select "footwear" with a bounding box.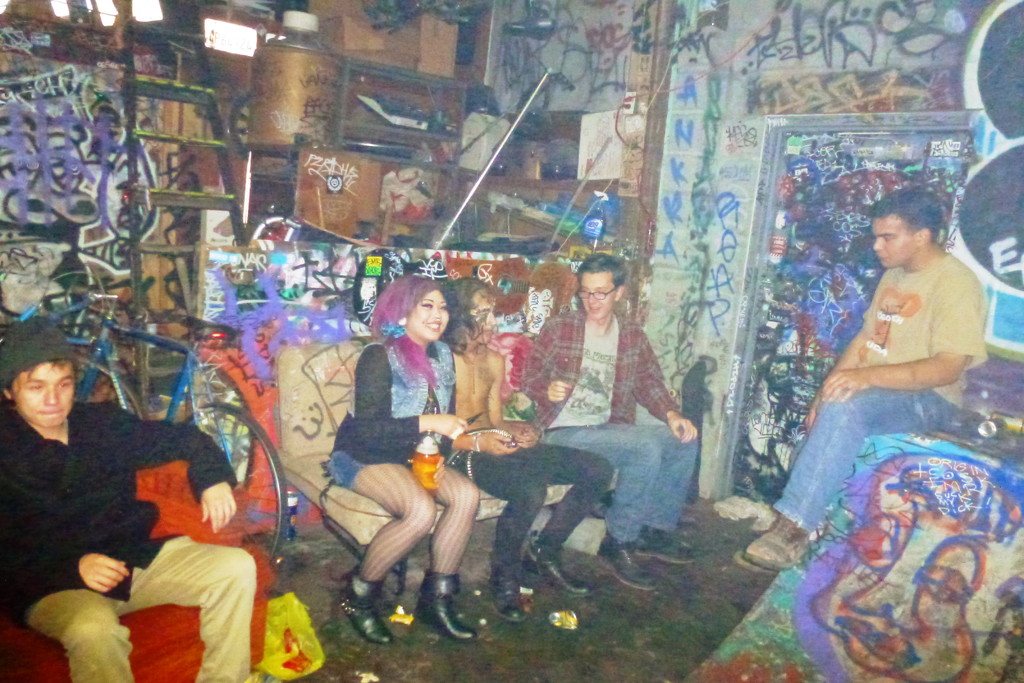
pyautogui.locateOnScreen(412, 572, 469, 652).
